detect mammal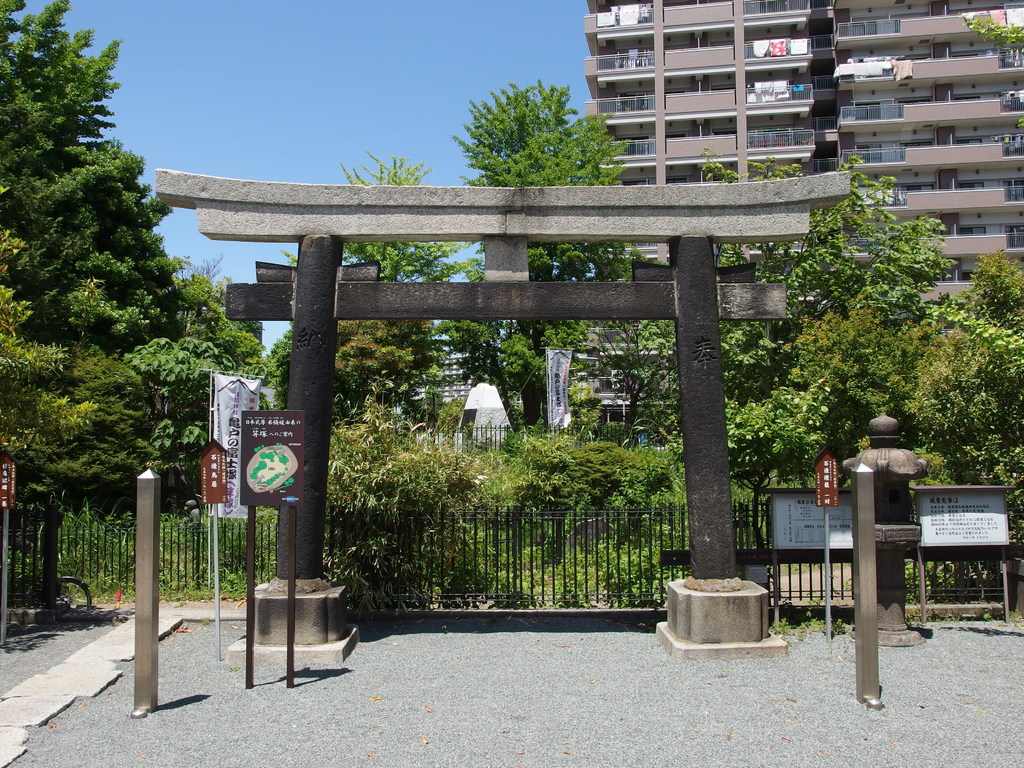
[left=184, top=500, right=200, bottom=525]
